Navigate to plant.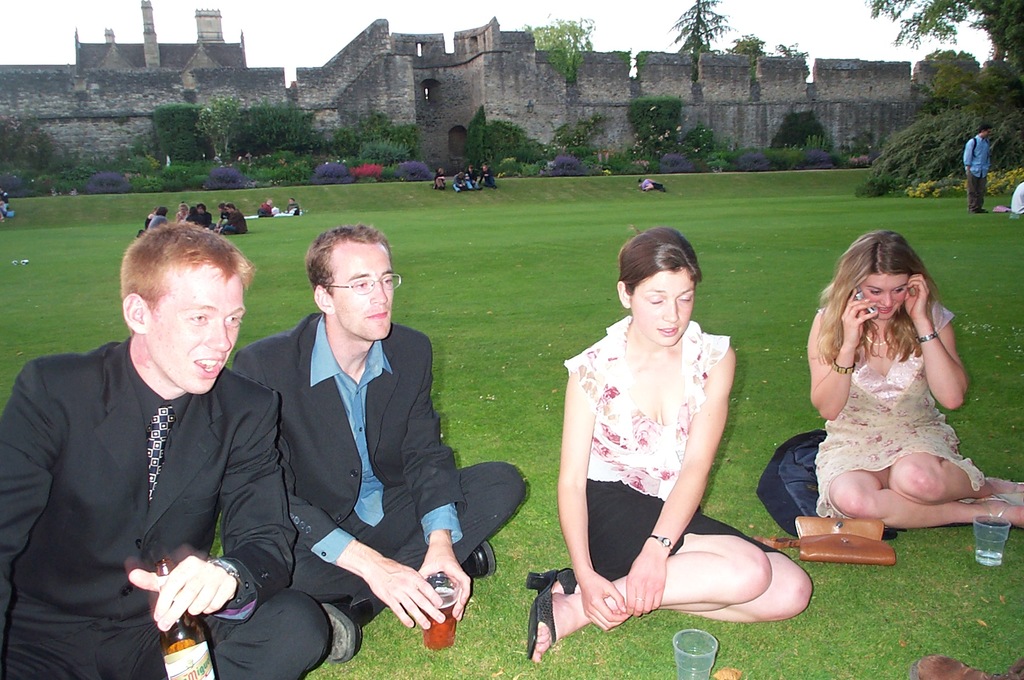
Navigation target: bbox=[550, 156, 595, 178].
